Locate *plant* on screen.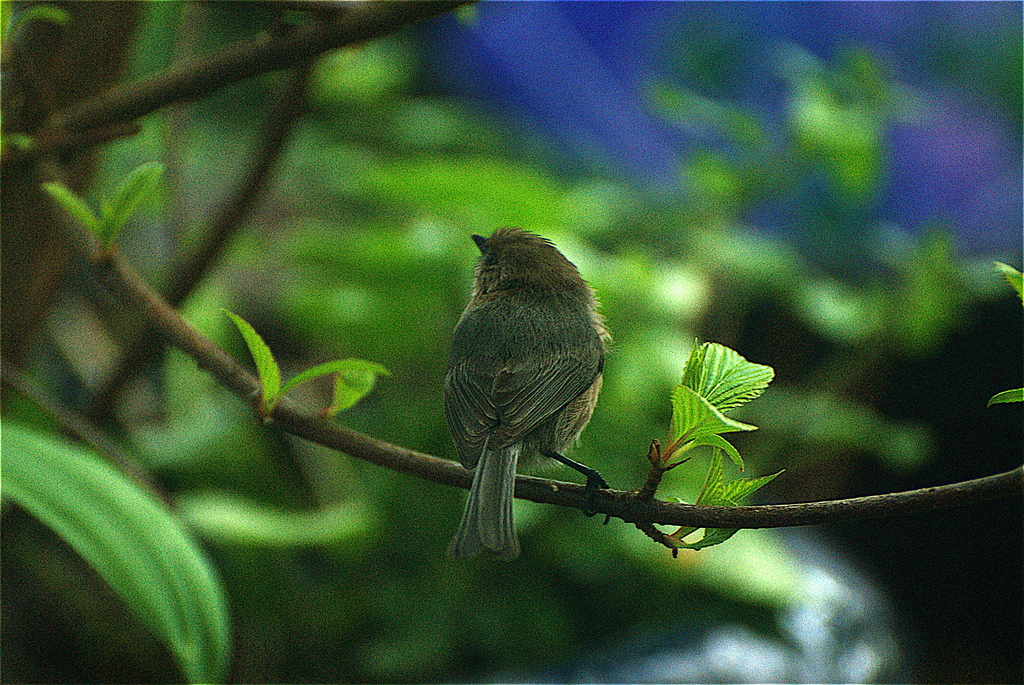
On screen at left=0, top=0, right=1023, bottom=684.
